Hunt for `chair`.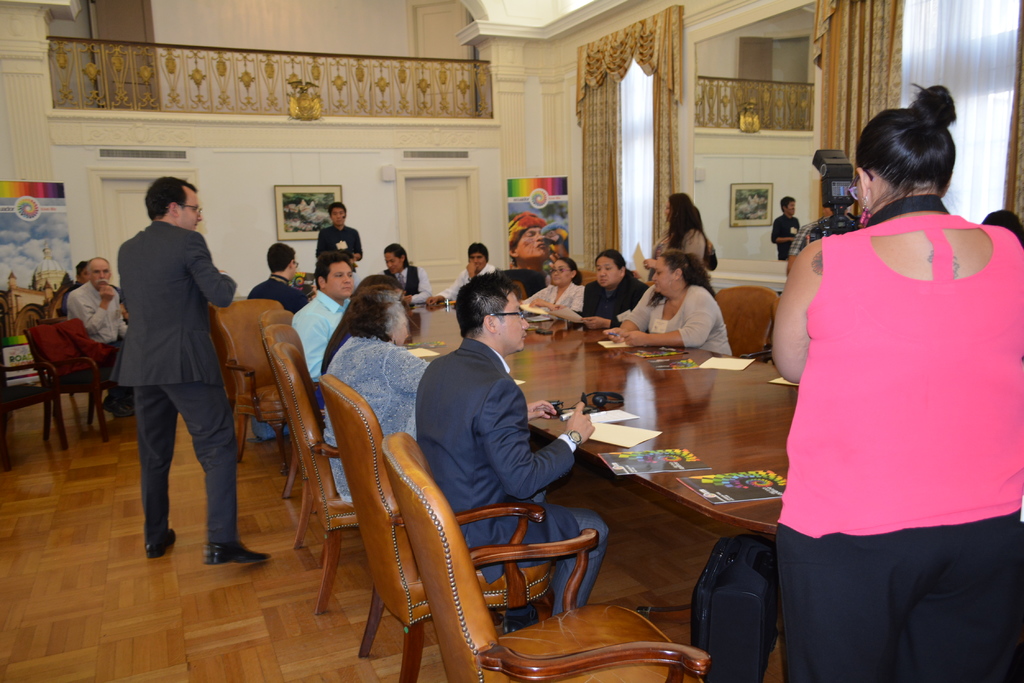
Hunted down at (712,285,781,367).
